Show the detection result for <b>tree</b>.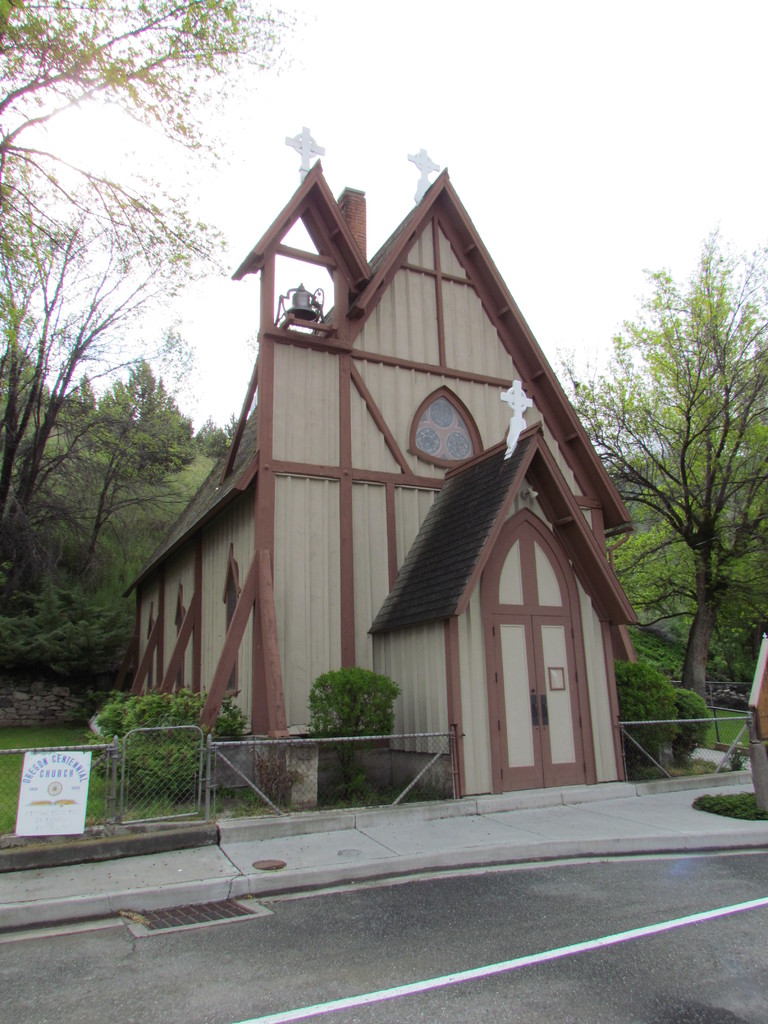
[x1=0, y1=156, x2=250, y2=657].
